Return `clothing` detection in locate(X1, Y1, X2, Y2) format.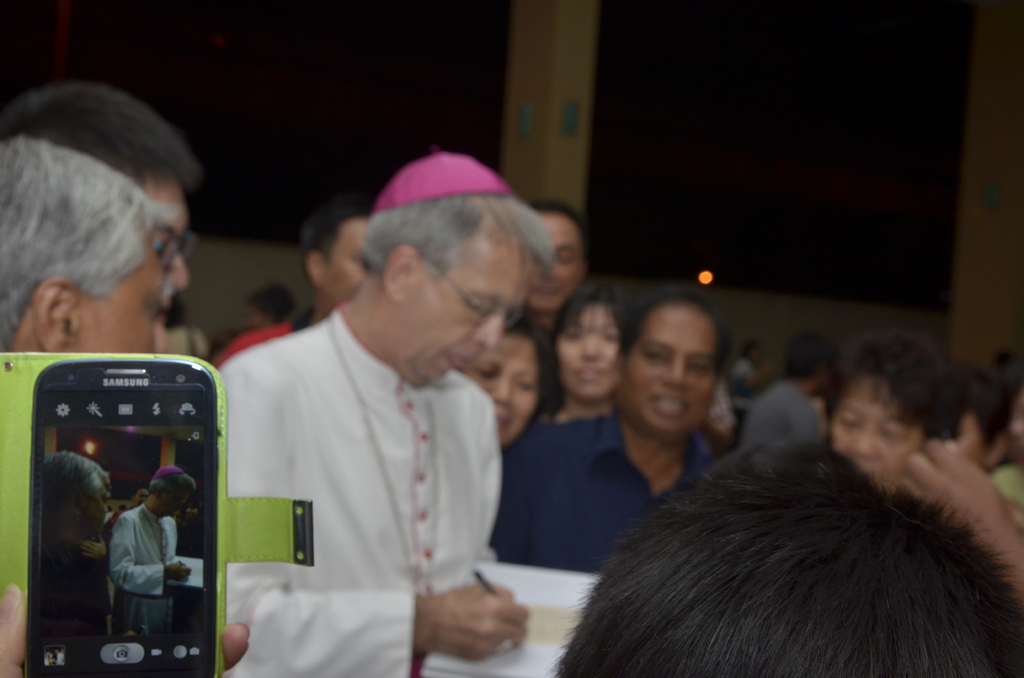
locate(728, 381, 831, 453).
